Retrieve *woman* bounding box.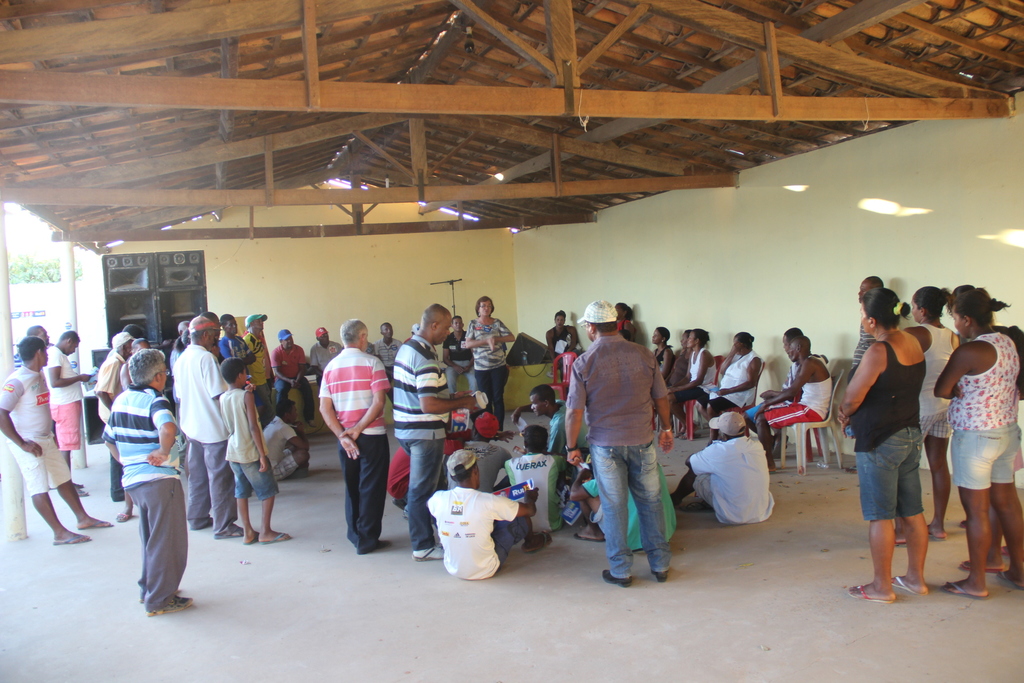
Bounding box: pyautogui.locateOnScreen(703, 332, 764, 414).
